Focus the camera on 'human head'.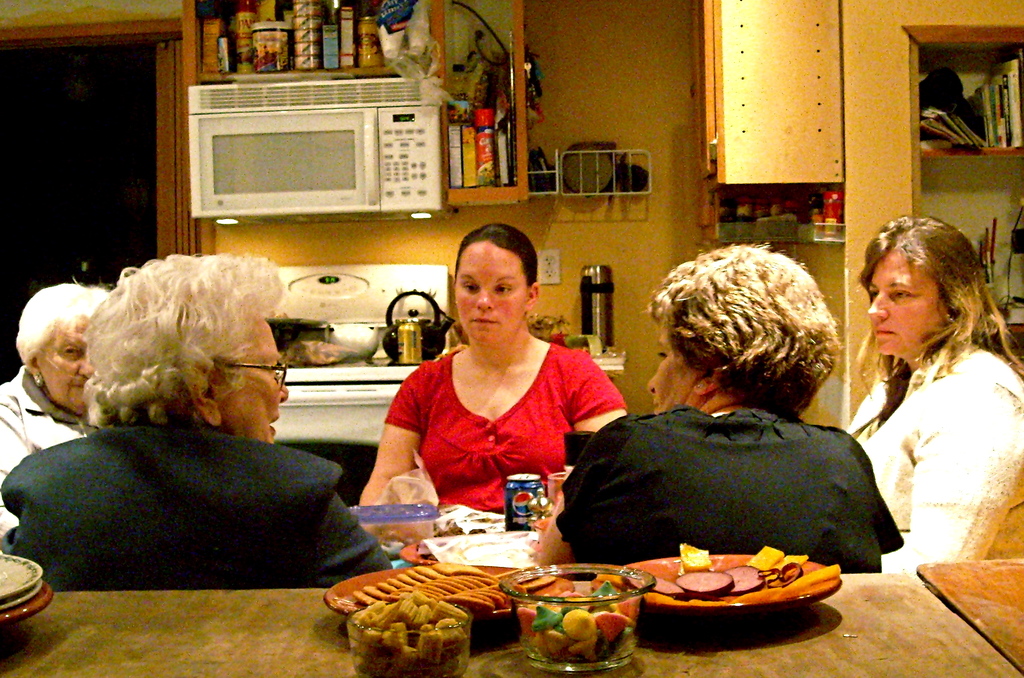
Focus region: x1=18 y1=277 x2=90 y2=422.
